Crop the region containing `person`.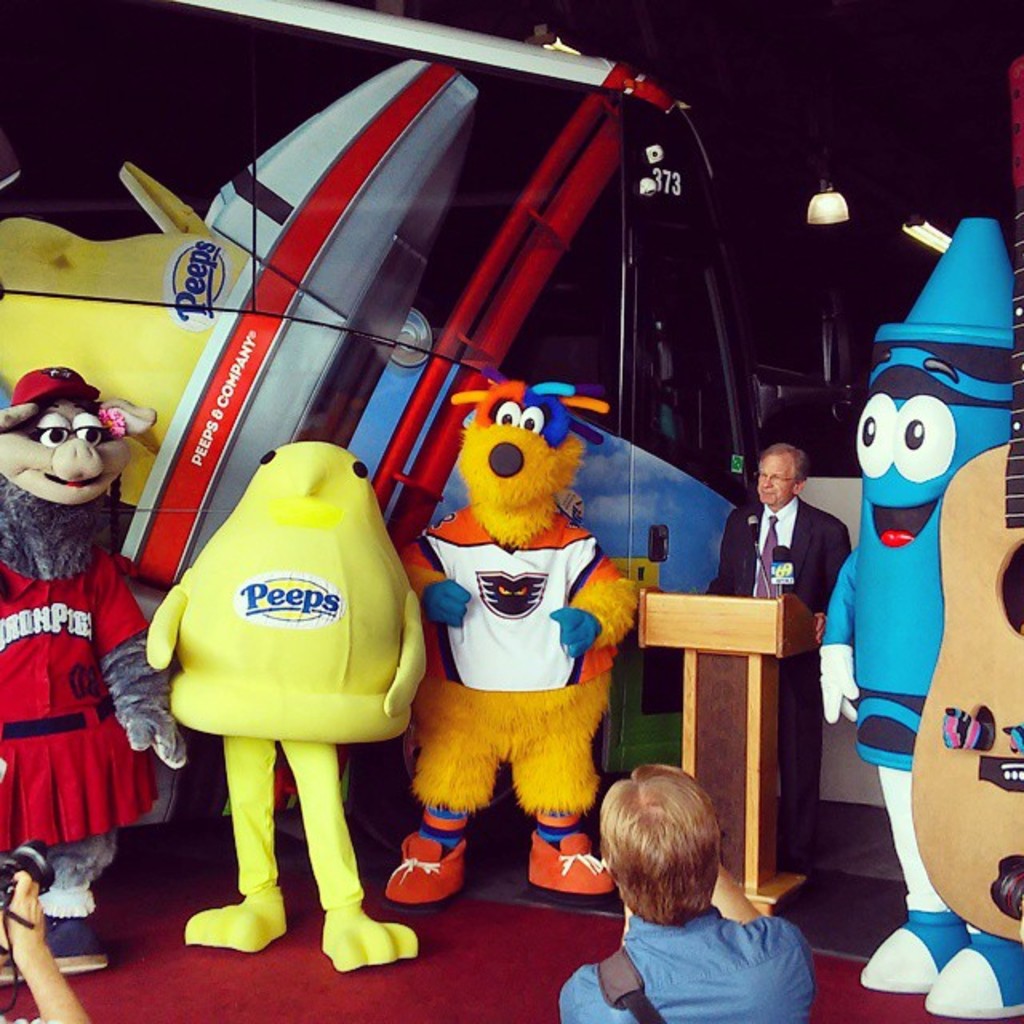
Crop region: <box>0,877,94,1019</box>.
